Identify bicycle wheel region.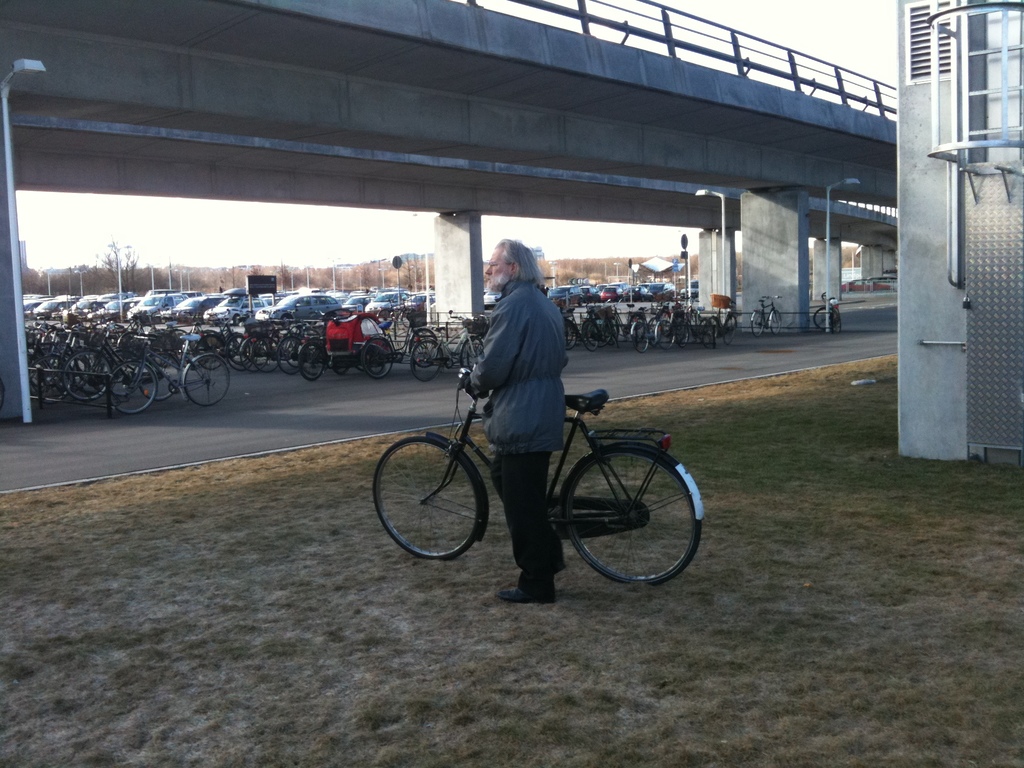
Region: (x1=828, y1=307, x2=845, y2=335).
